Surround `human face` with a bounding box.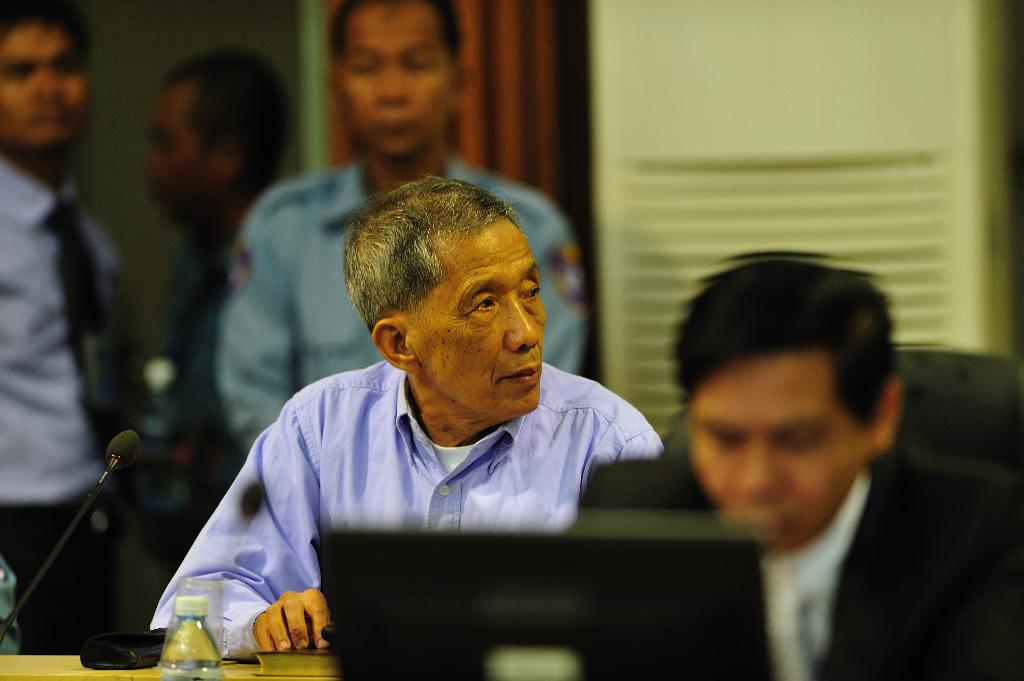
rect(342, 1, 451, 156).
